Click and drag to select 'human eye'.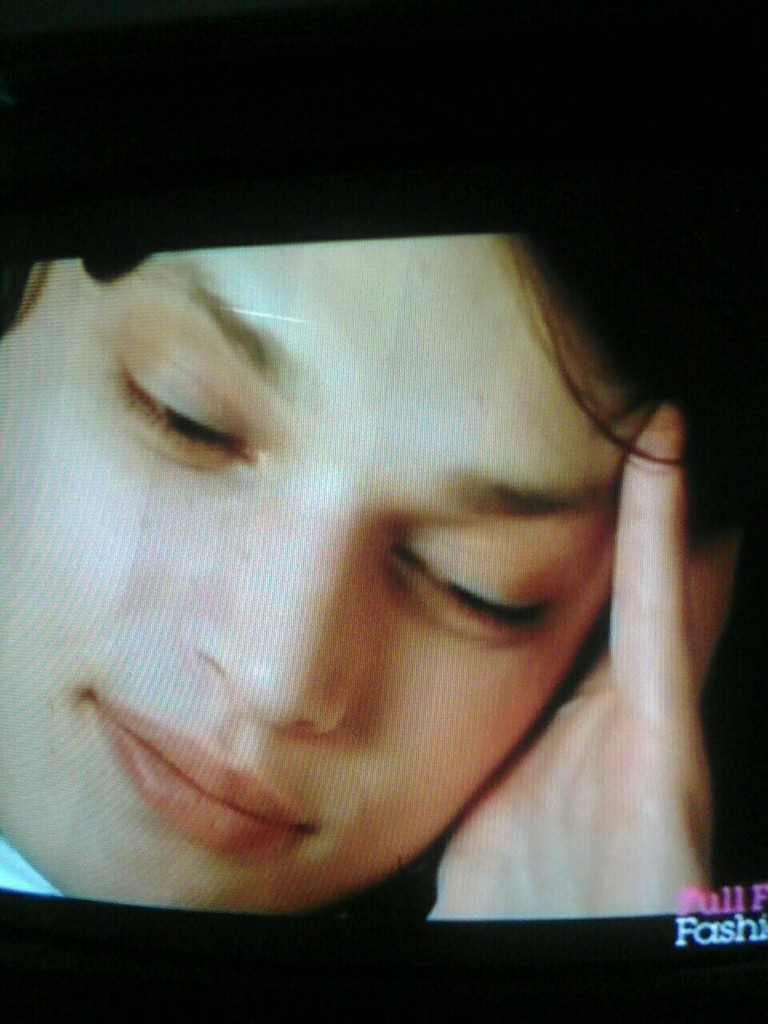
Selection: [left=399, top=533, right=577, bottom=630].
